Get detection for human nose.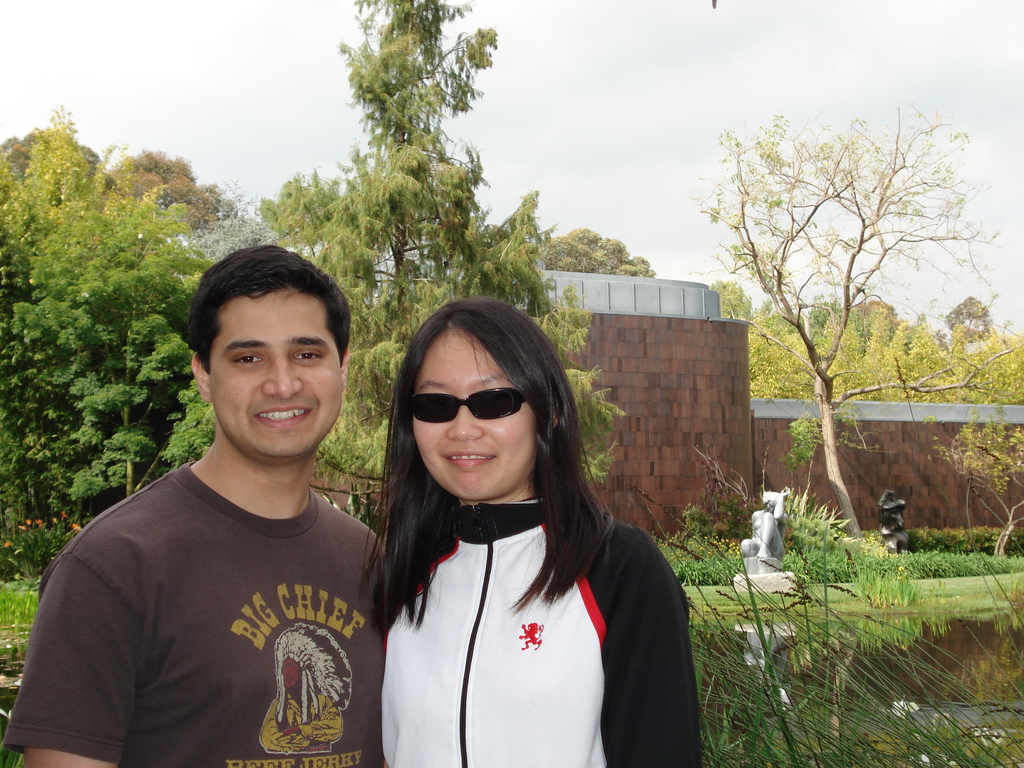
Detection: bbox=[445, 399, 479, 443].
